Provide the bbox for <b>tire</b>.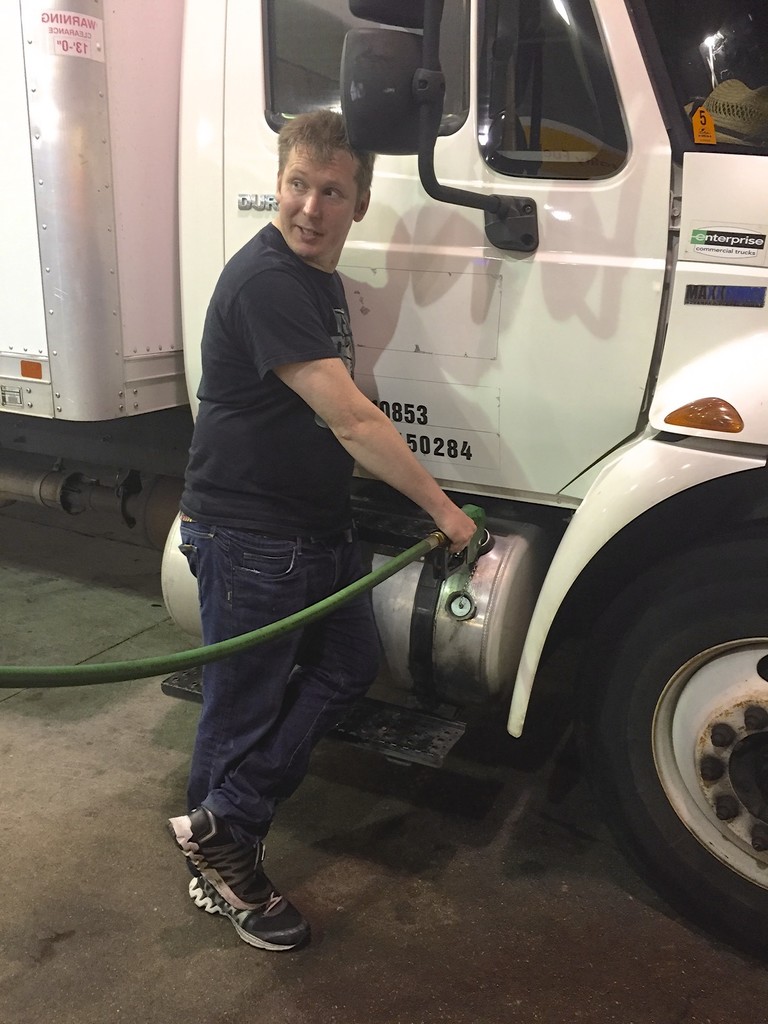
pyautogui.locateOnScreen(576, 533, 767, 942).
